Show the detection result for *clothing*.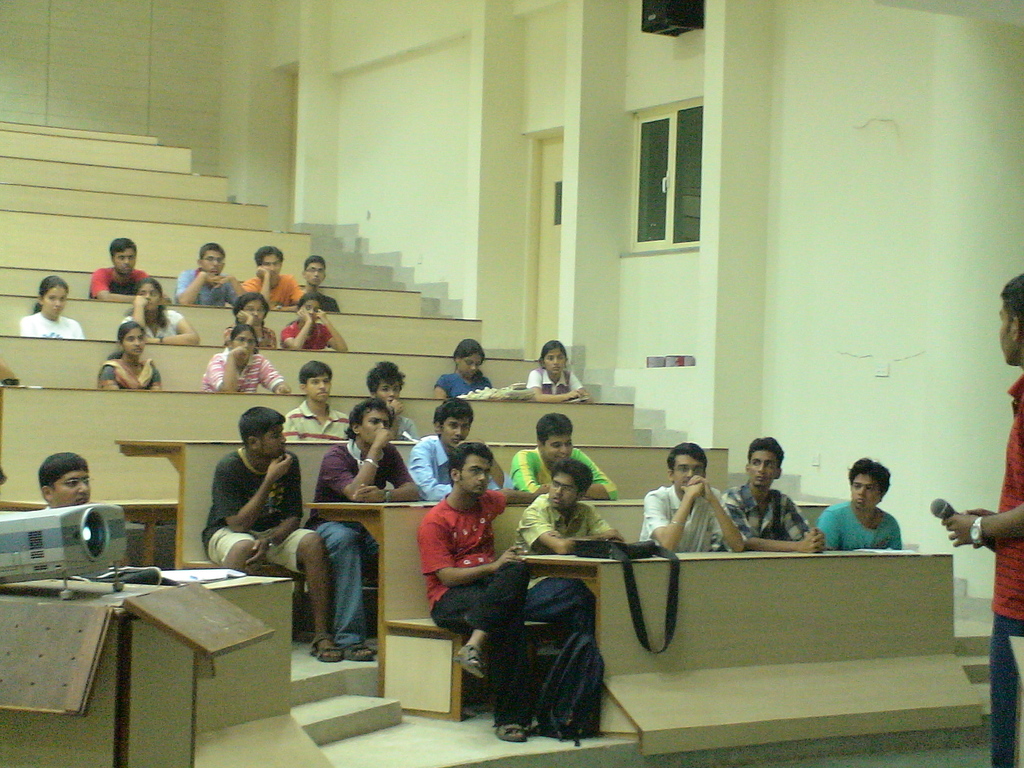
<region>636, 481, 724, 557</region>.
